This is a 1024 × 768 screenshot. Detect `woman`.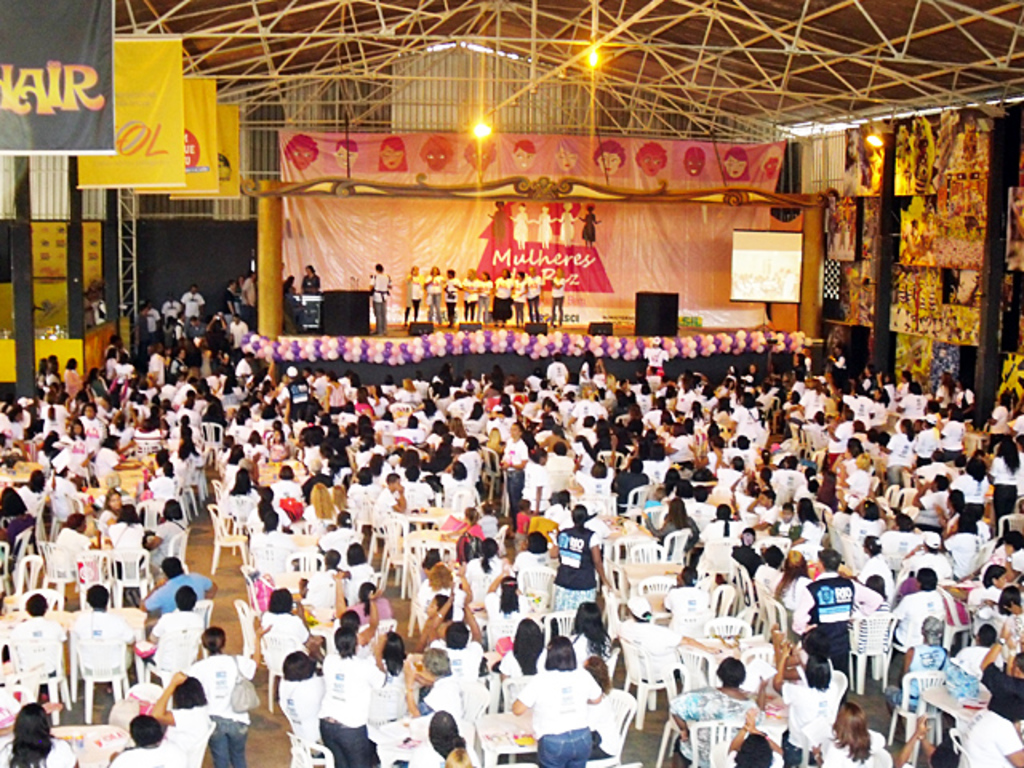
BBox(462, 267, 477, 317).
